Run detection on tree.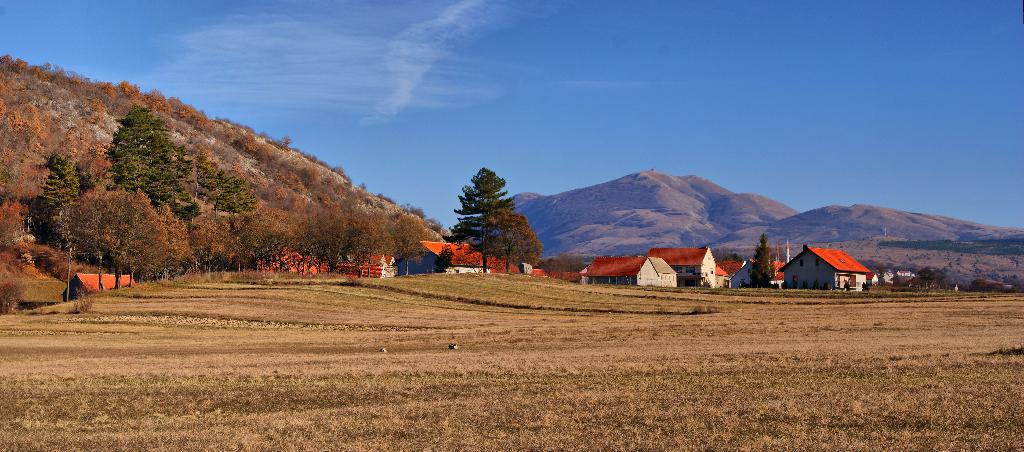
Result: pyautogui.locateOnScreen(285, 133, 290, 151).
